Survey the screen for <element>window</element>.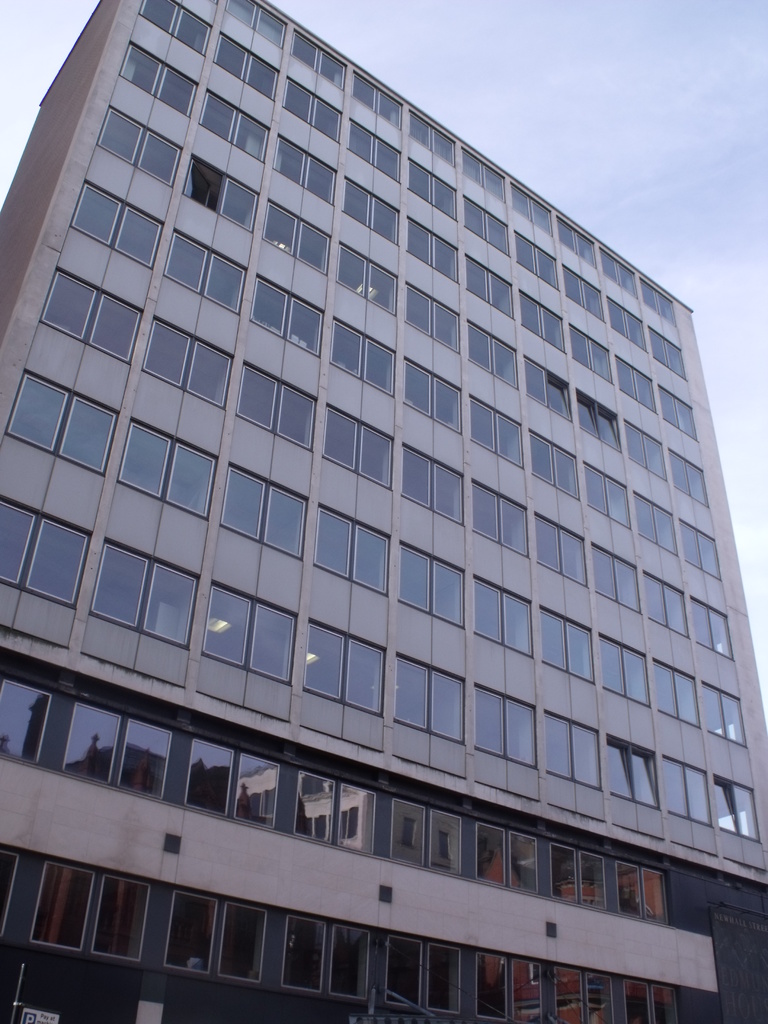
Survey found: crop(473, 819, 505, 889).
